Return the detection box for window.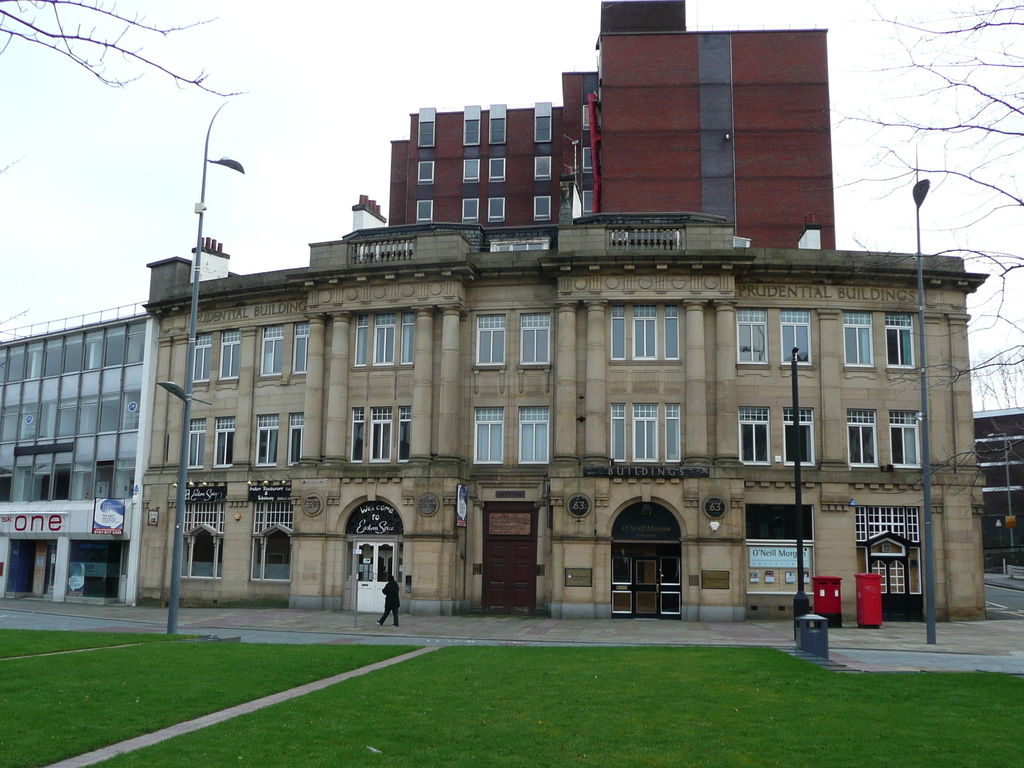
<bbox>467, 159, 479, 184</bbox>.
